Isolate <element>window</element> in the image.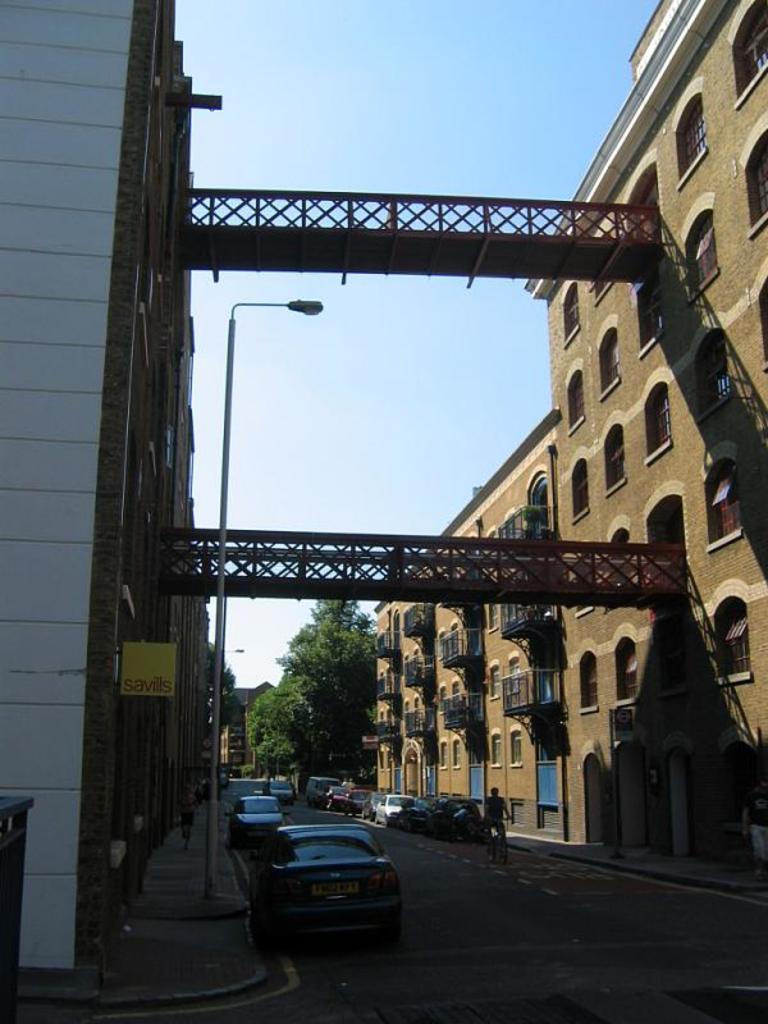
Isolated region: 485/660/502/704.
